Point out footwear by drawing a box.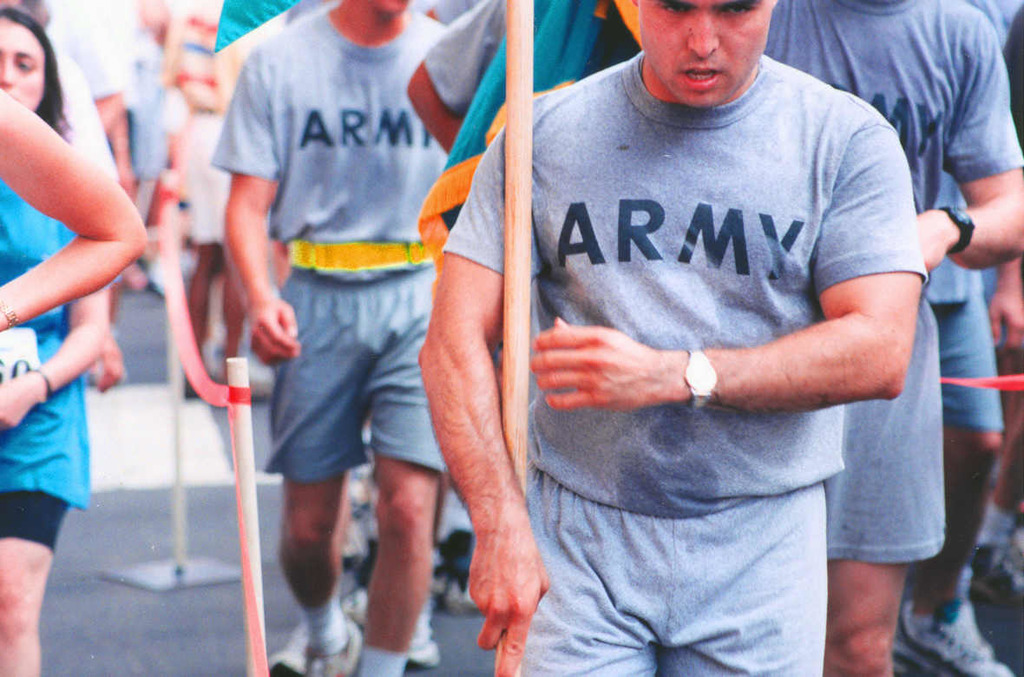
<box>264,624,305,676</box>.
